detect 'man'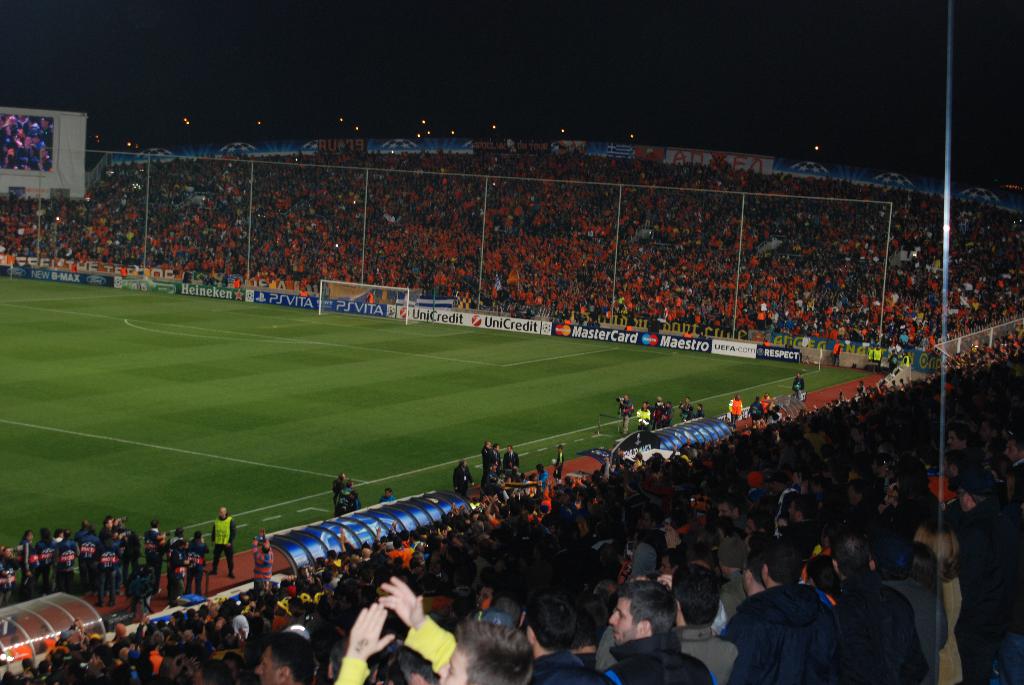
Rect(771, 469, 796, 506)
